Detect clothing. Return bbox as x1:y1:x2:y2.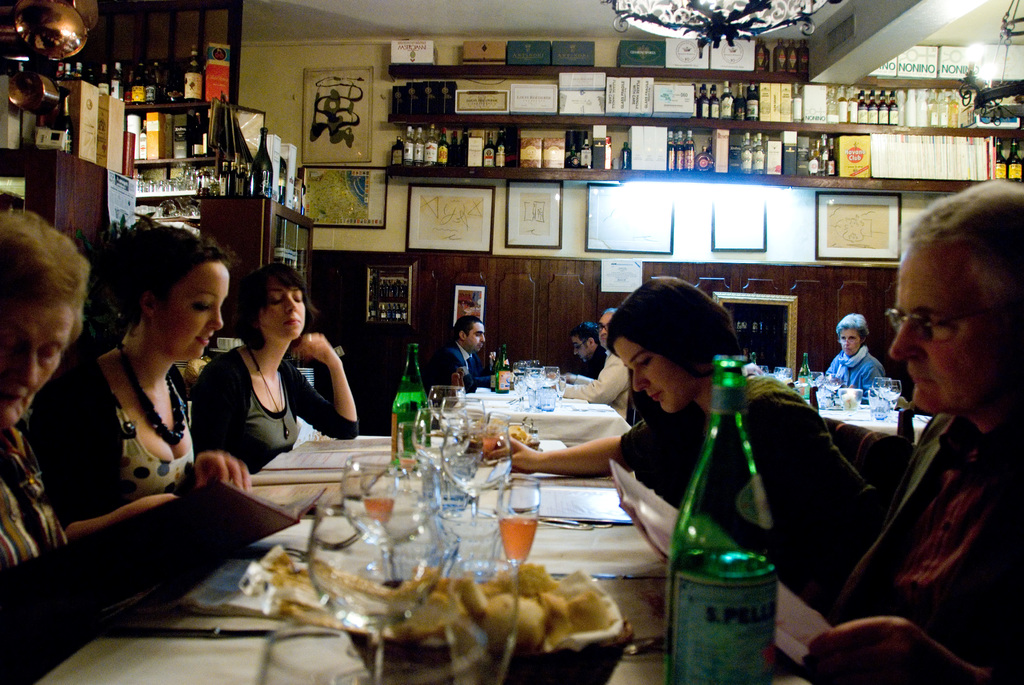
424:331:479:398.
